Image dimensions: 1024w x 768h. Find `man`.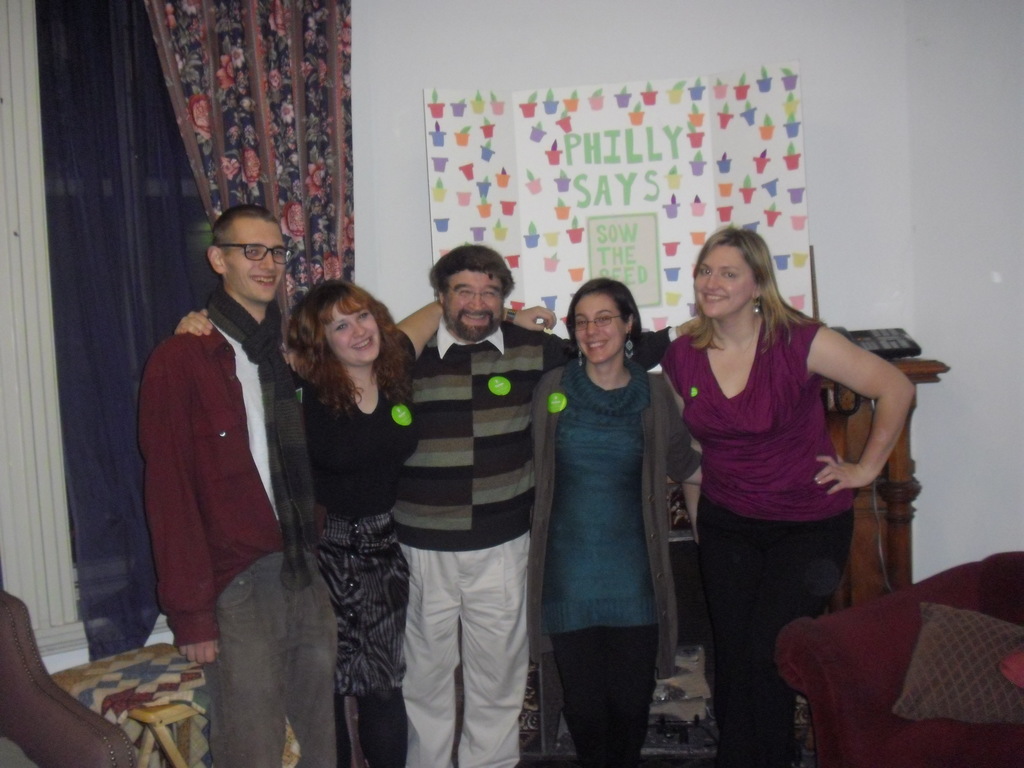
[x1=388, y1=238, x2=705, y2=767].
